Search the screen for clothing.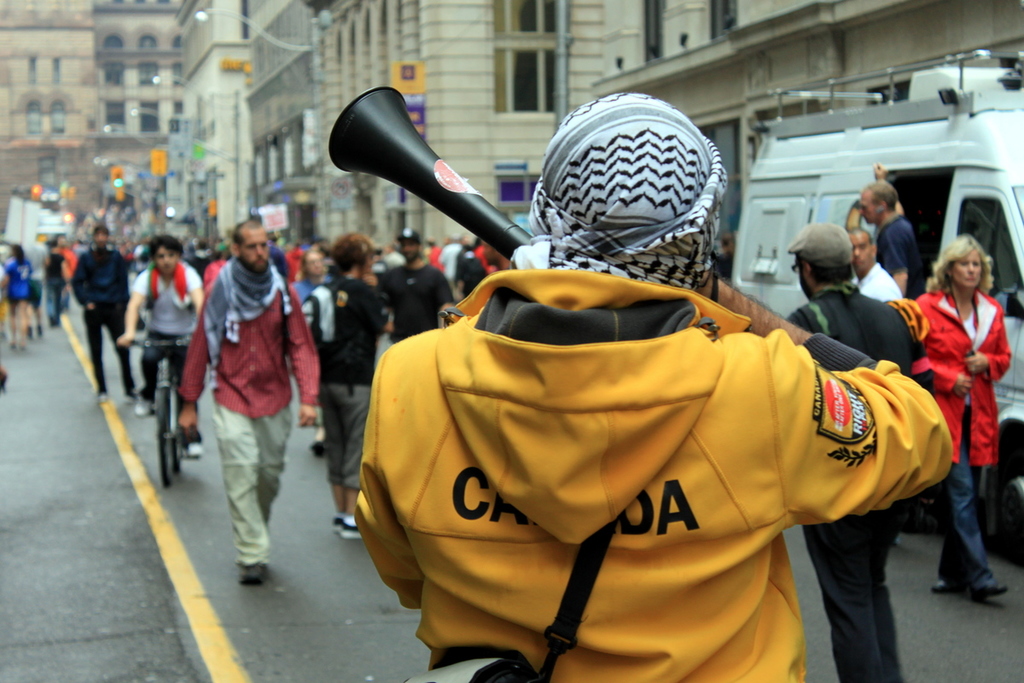
Found at 858 267 900 302.
